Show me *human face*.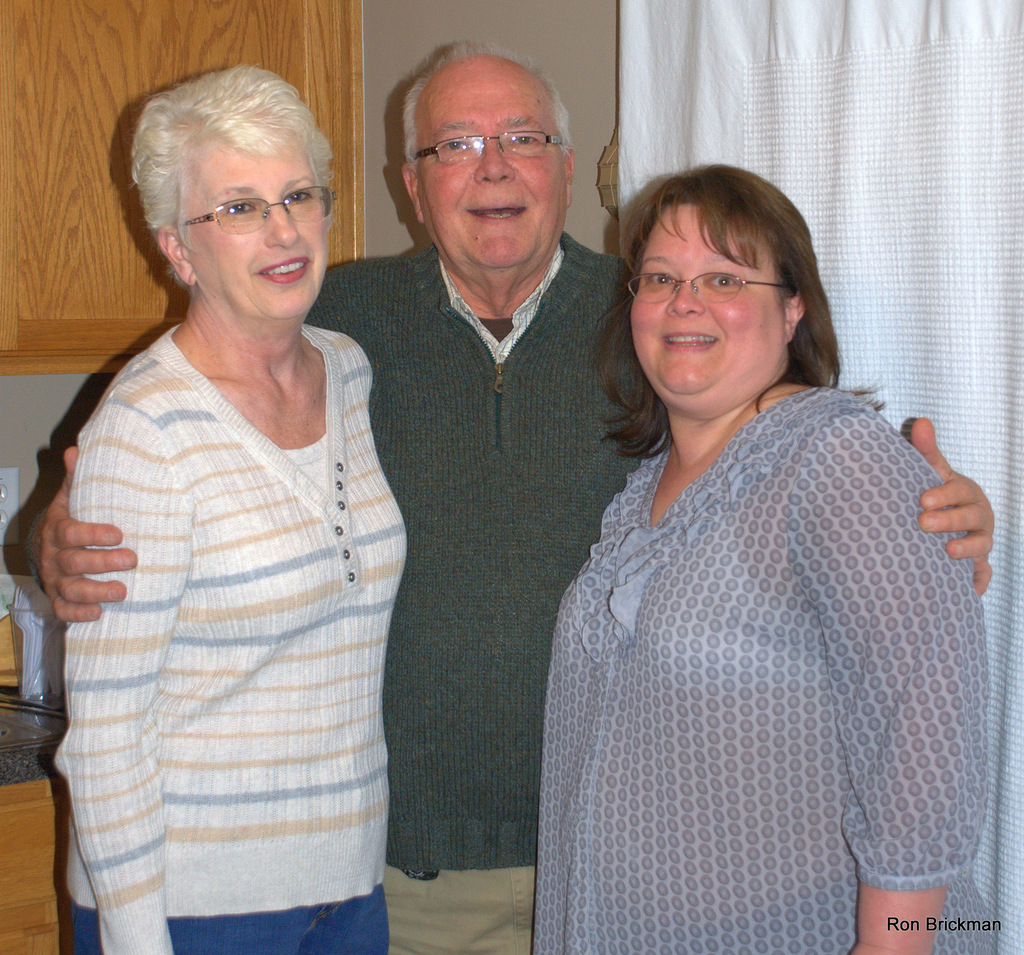
*human face* is here: 630 203 788 412.
